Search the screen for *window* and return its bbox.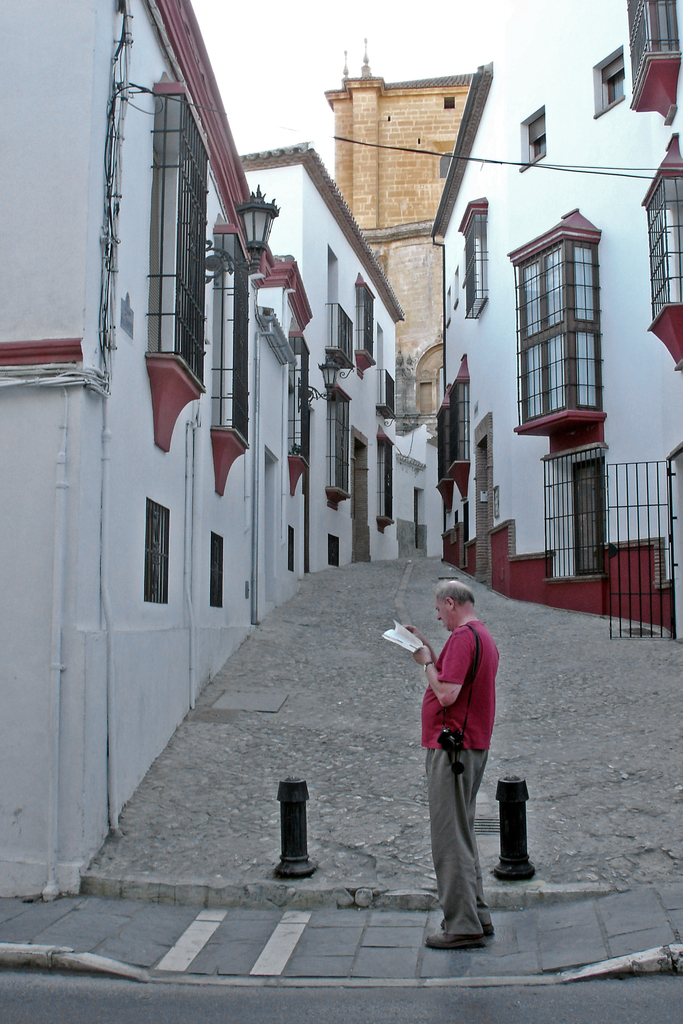
Found: 141, 494, 167, 604.
